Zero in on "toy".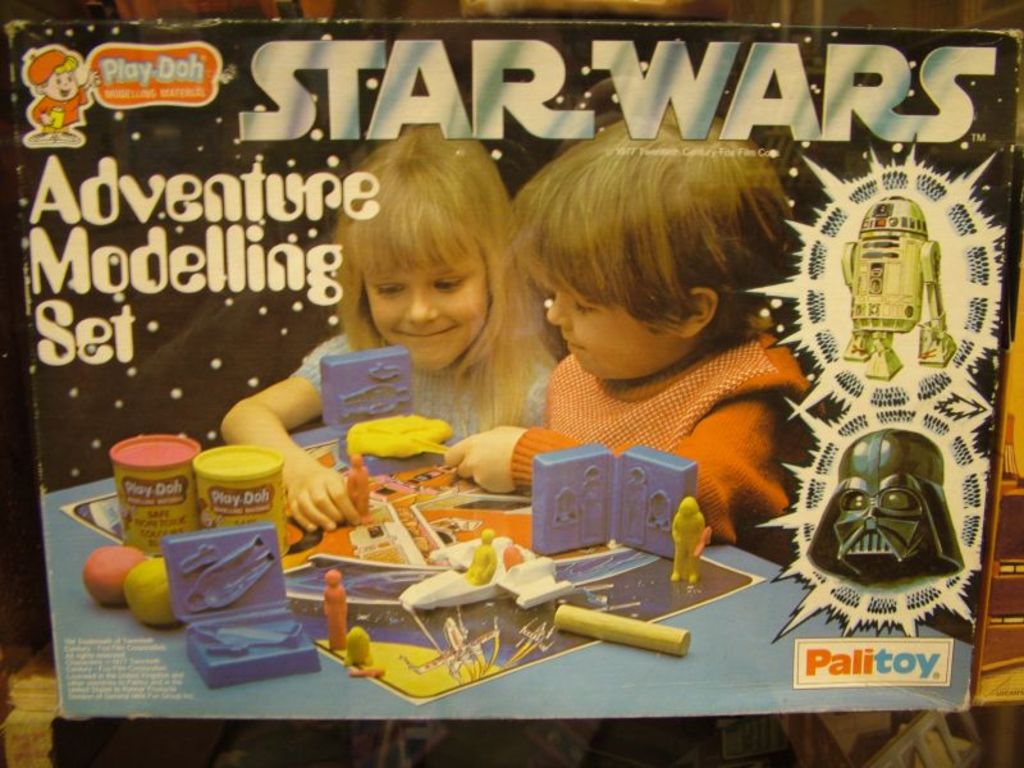
Zeroed in: x1=531 y1=448 x2=605 y2=550.
